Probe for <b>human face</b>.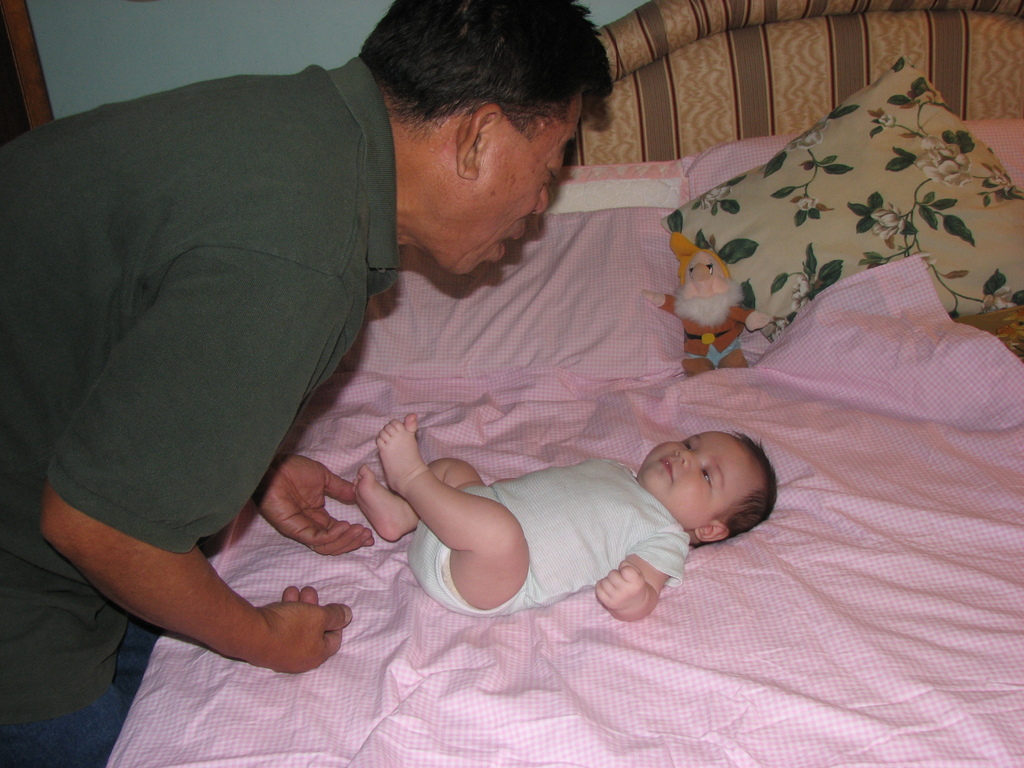
Probe result: Rect(635, 431, 750, 531).
